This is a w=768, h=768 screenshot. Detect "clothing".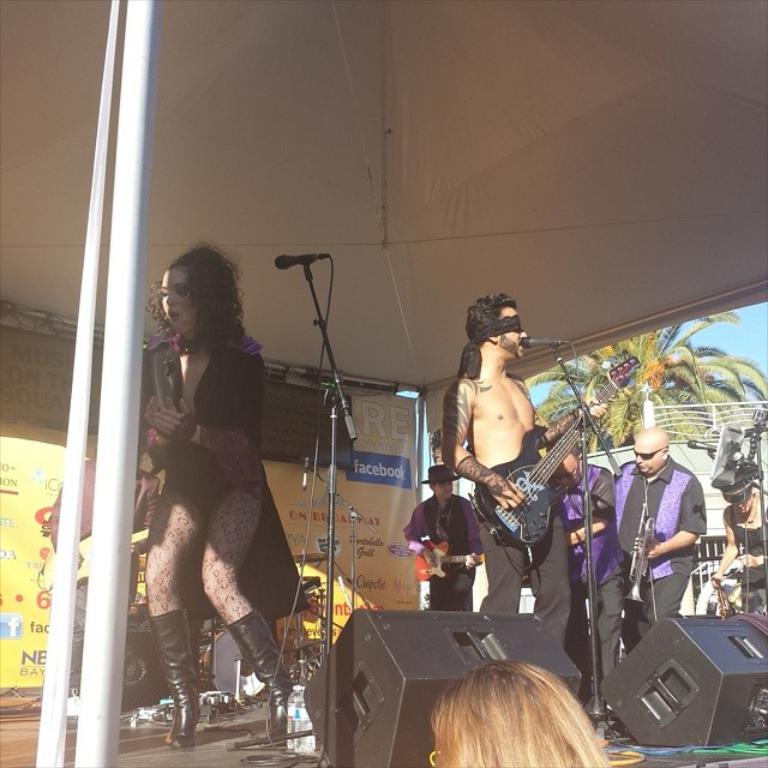
region(484, 497, 568, 640).
